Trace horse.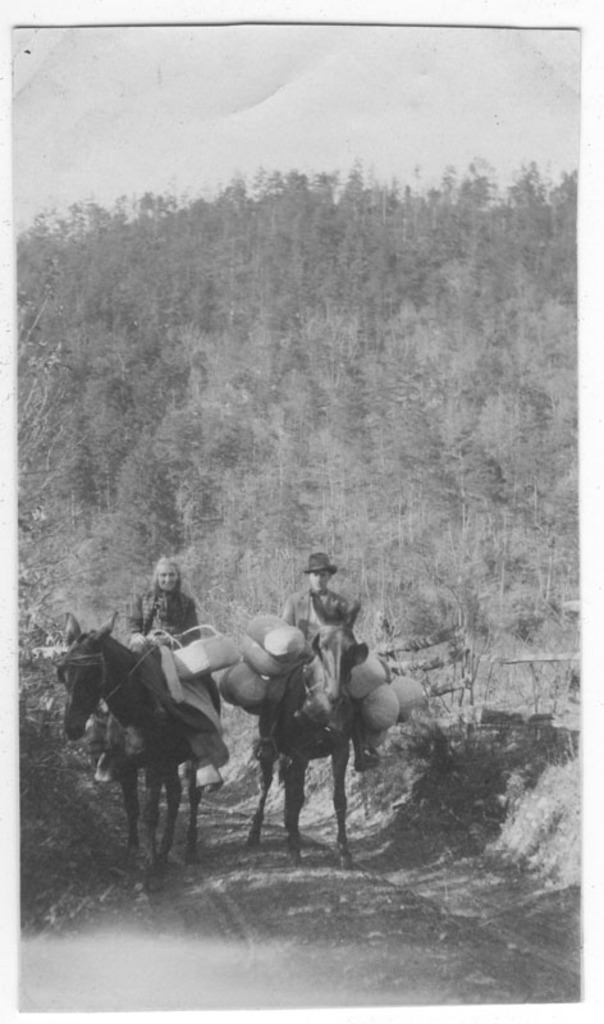
Traced to Rect(54, 609, 225, 902).
